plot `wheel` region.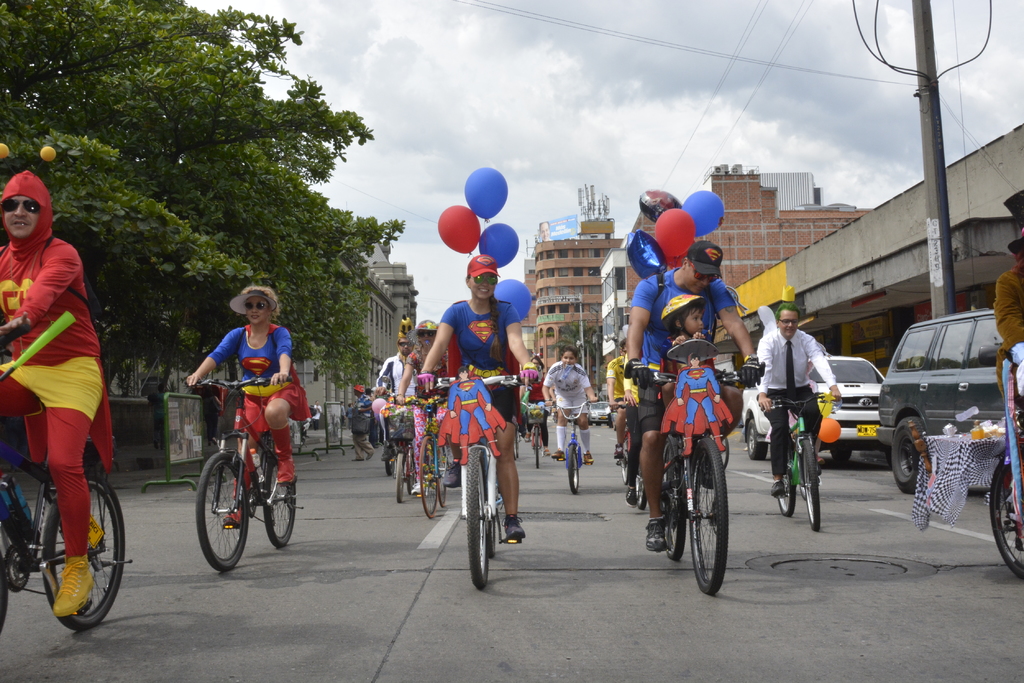
Plotted at box(991, 446, 1023, 577).
